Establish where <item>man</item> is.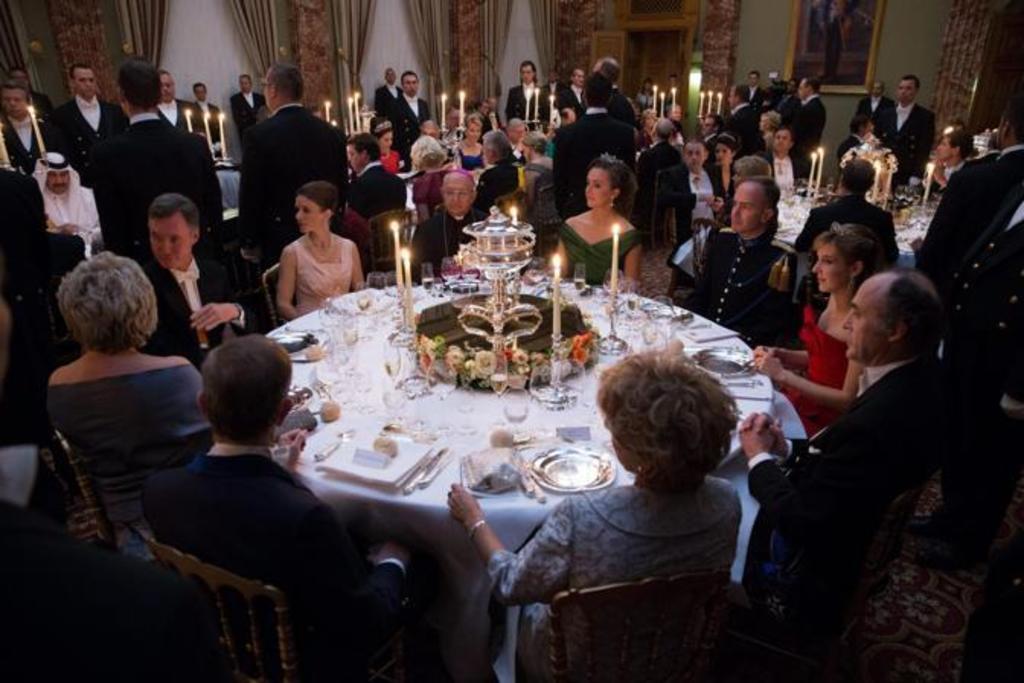
Established at Rect(797, 157, 899, 273).
